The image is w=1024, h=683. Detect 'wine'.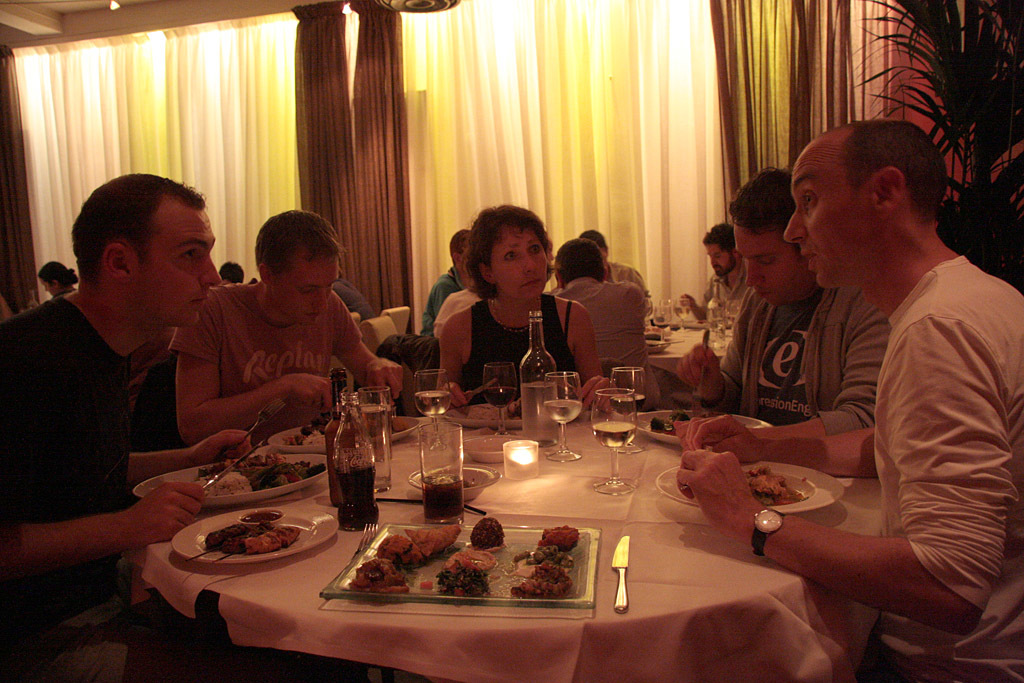
Detection: {"left": 597, "top": 422, "right": 633, "bottom": 442}.
